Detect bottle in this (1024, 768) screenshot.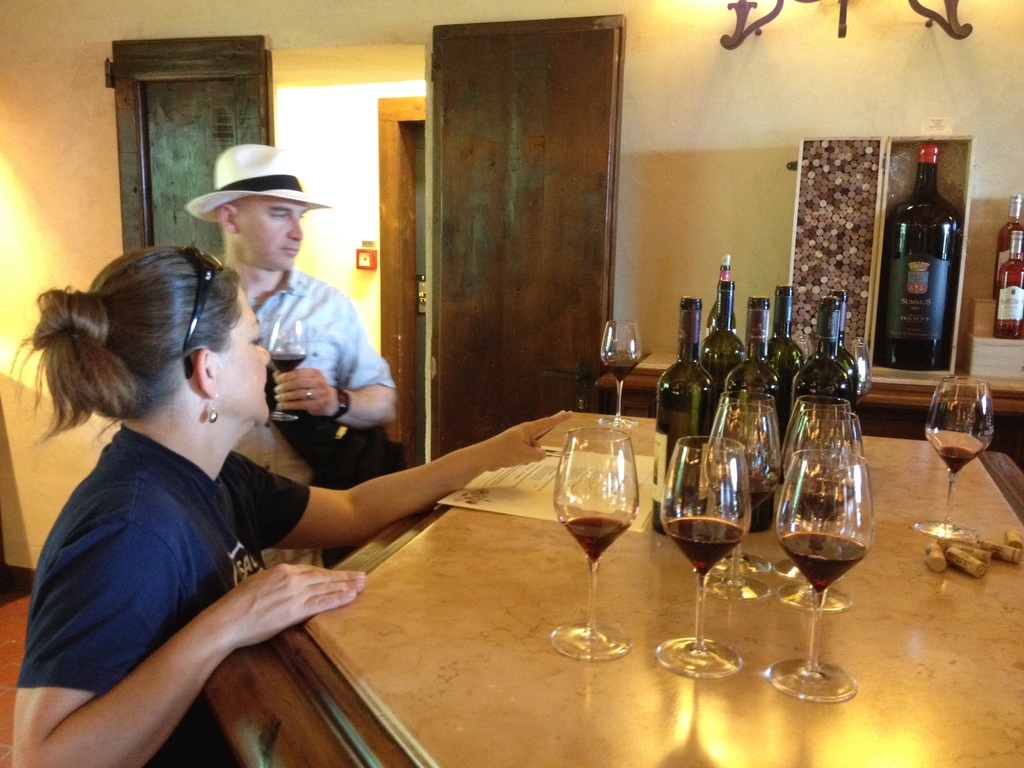
Detection: locate(791, 292, 853, 412).
